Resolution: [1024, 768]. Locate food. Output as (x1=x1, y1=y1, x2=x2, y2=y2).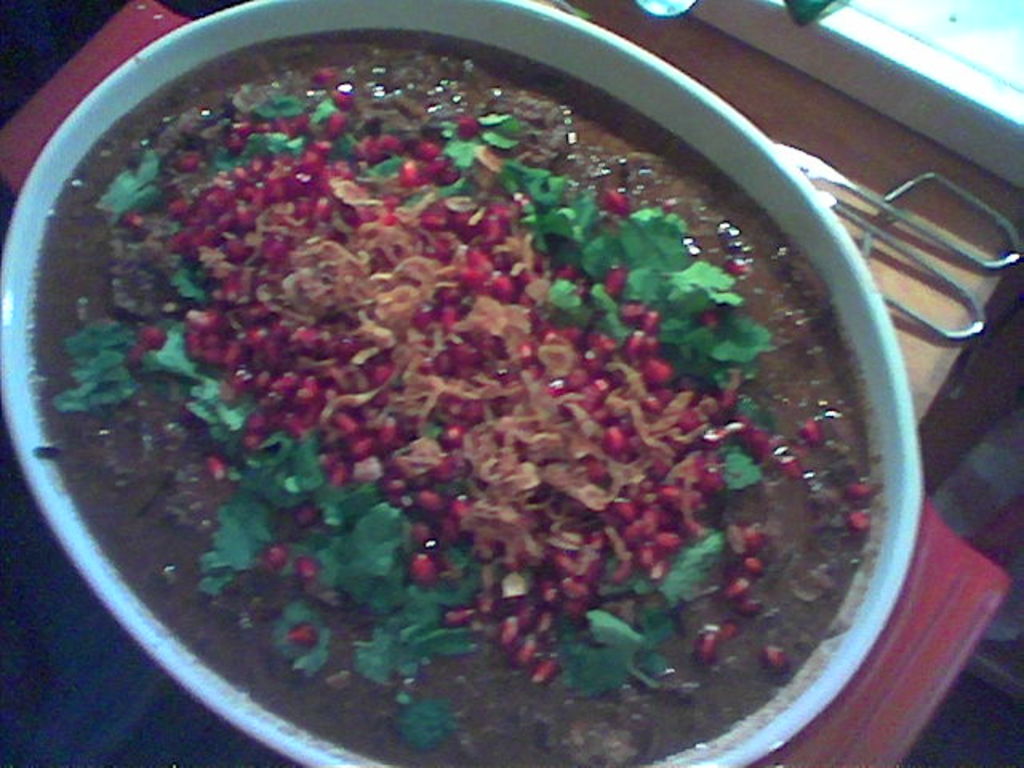
(x1=32, y1=29, x2=878, y2=766).
